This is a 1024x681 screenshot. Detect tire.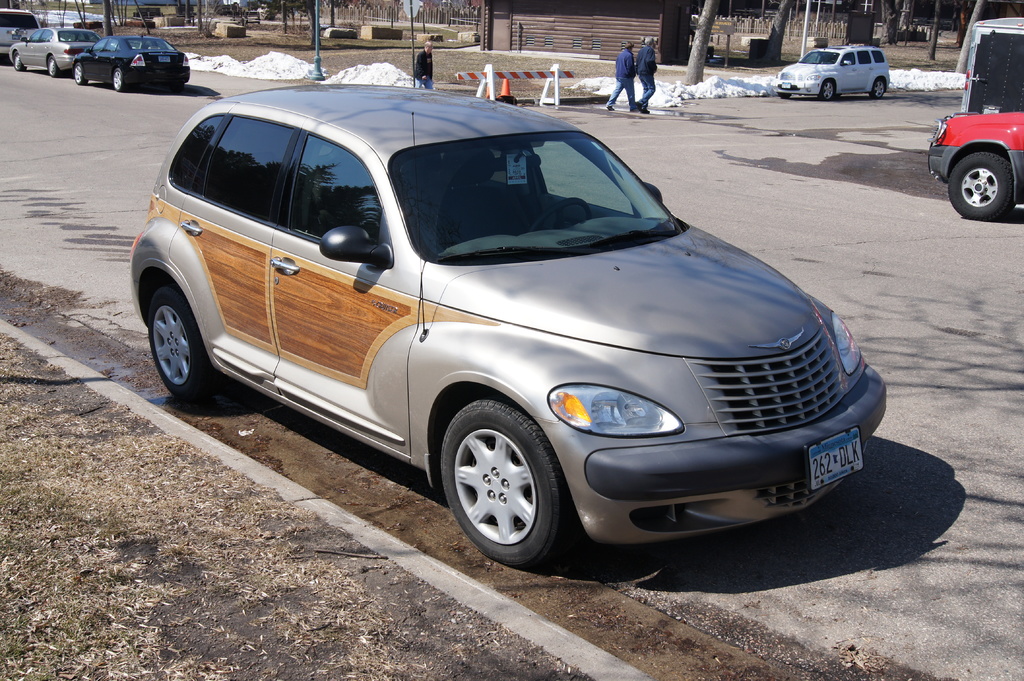
crop(15, 52, 24, 72).
